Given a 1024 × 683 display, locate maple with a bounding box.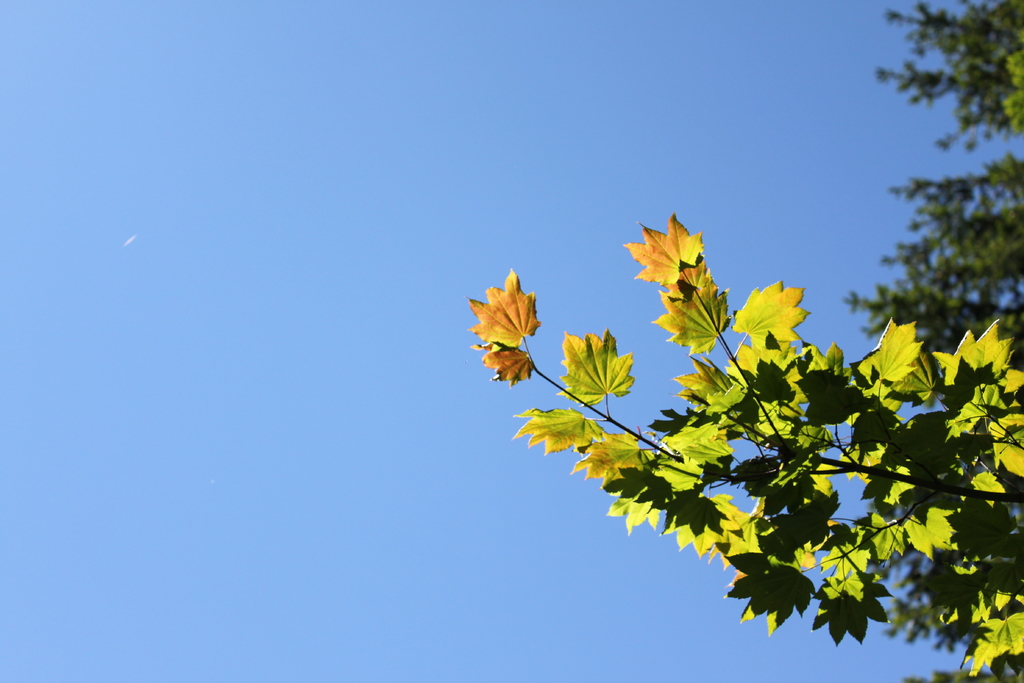
Located: (472, 213, 1023, 682).
